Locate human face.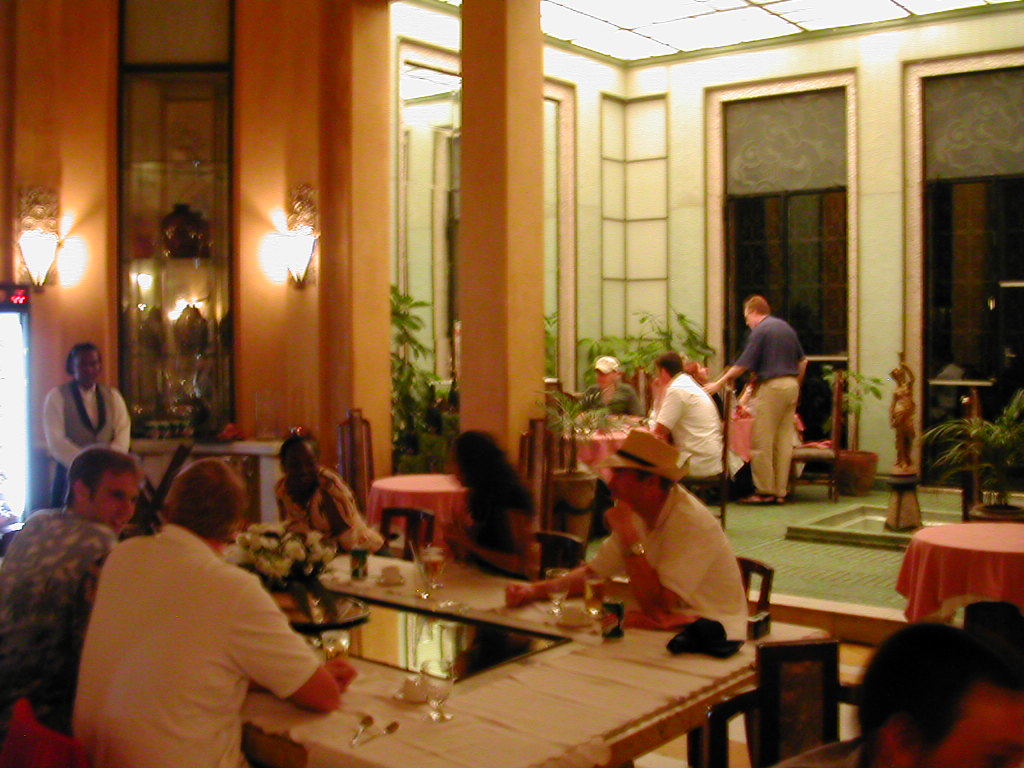
Bounding box: (604,465,651,524).
